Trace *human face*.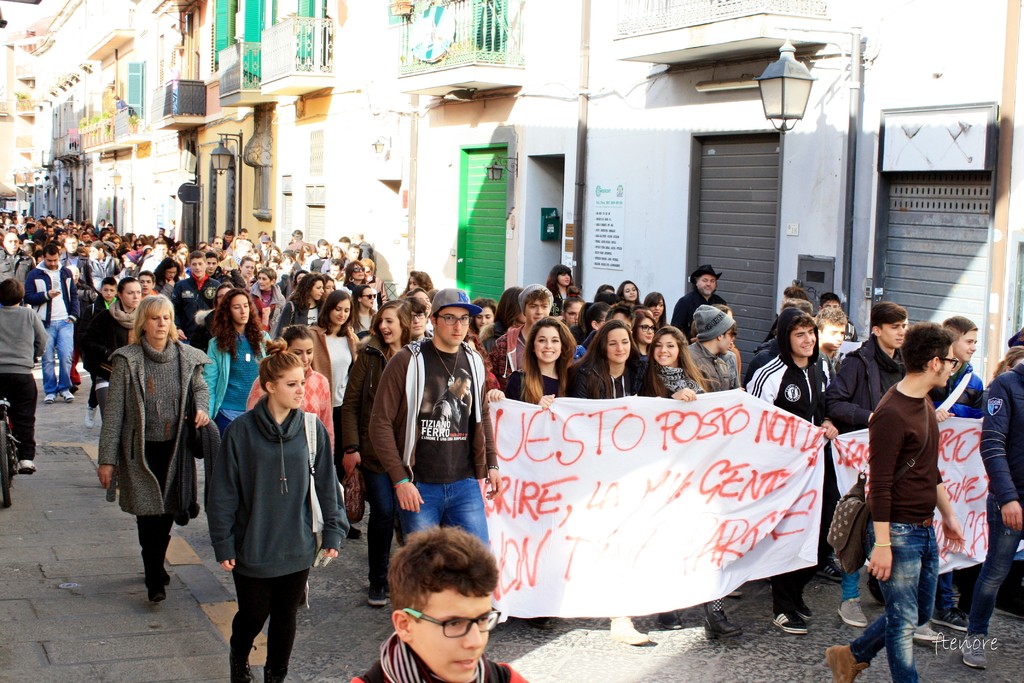
Traced to select_region(637, 317, 657, 342).
